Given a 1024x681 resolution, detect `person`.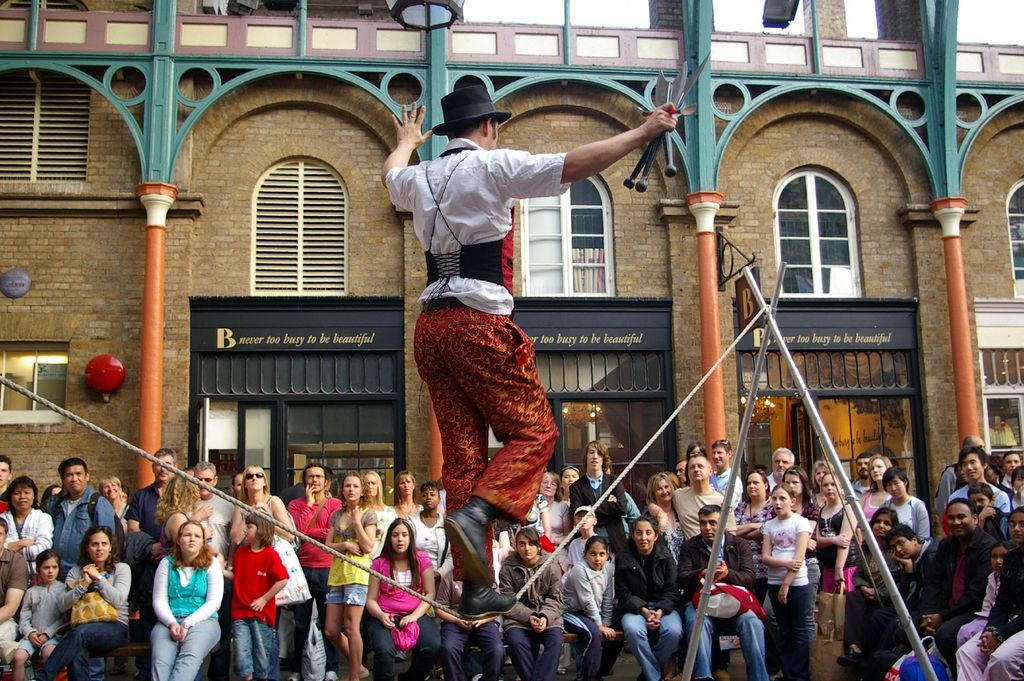
left=559, top=537, right=620, bottom=680.
